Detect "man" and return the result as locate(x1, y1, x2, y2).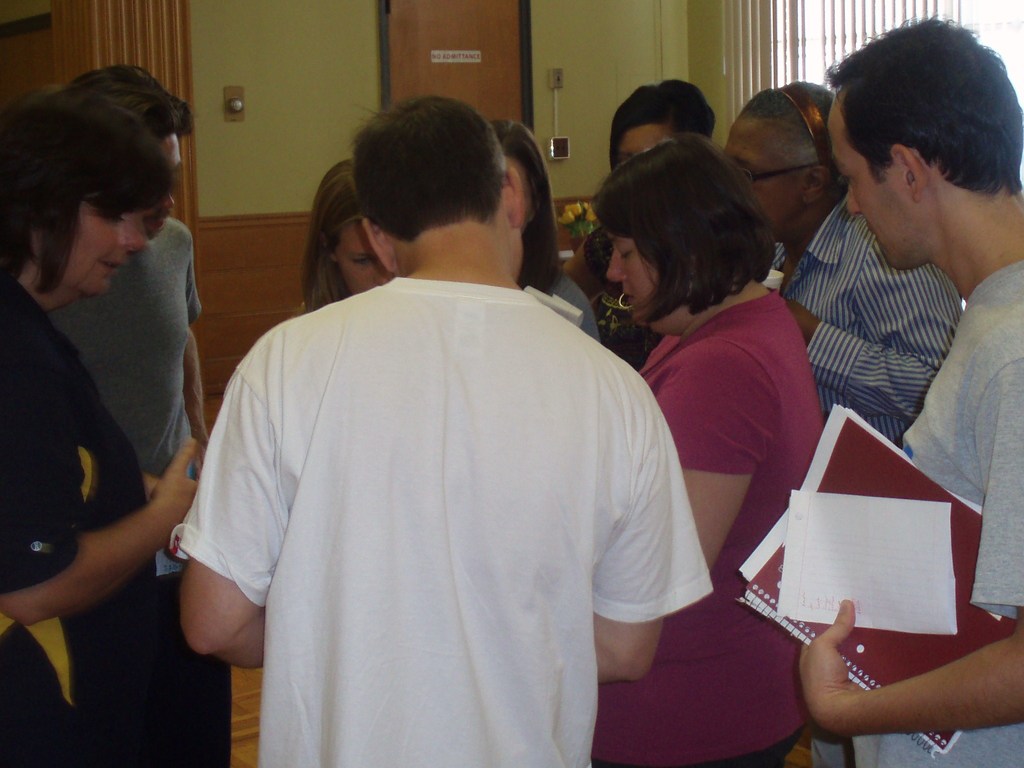
locate(172, 91, 719, 767).
